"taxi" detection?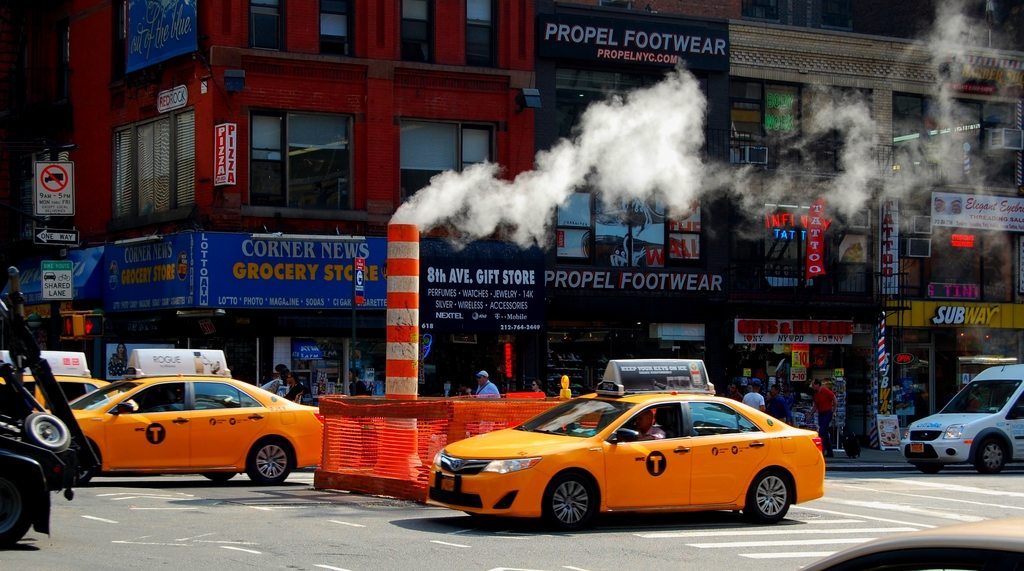
<box>0,345,142,418</box>
